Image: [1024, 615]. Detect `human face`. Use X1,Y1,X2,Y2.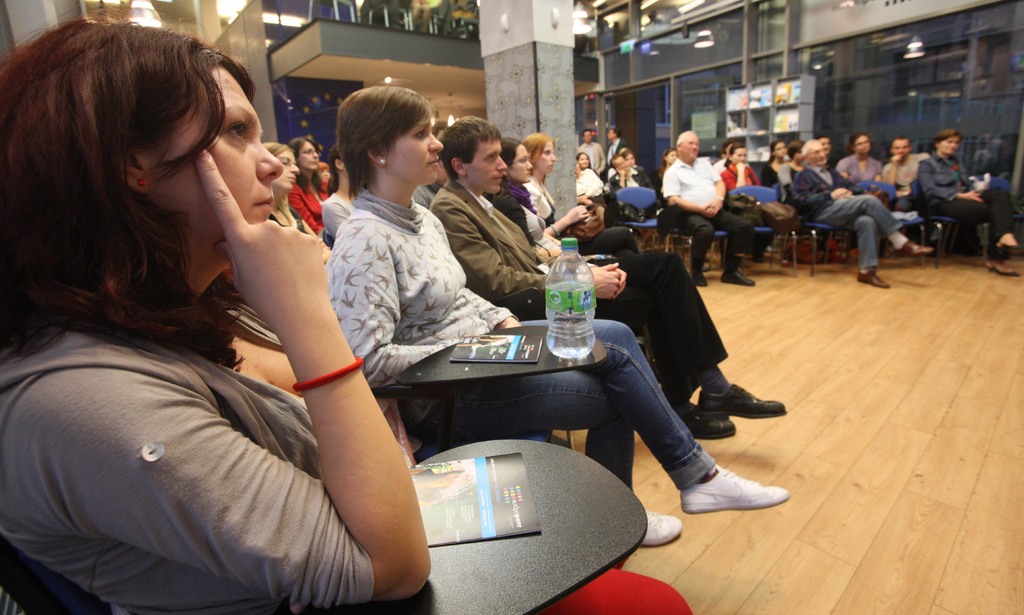
854,136,872,152.
